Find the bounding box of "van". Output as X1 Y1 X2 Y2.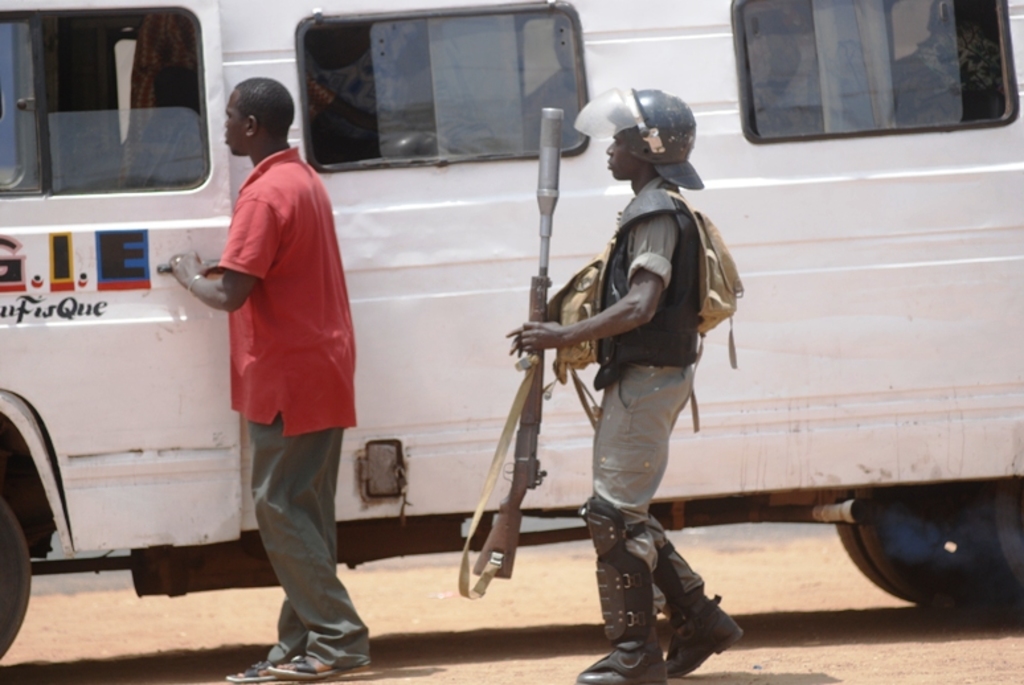
0 0 1023 665.
